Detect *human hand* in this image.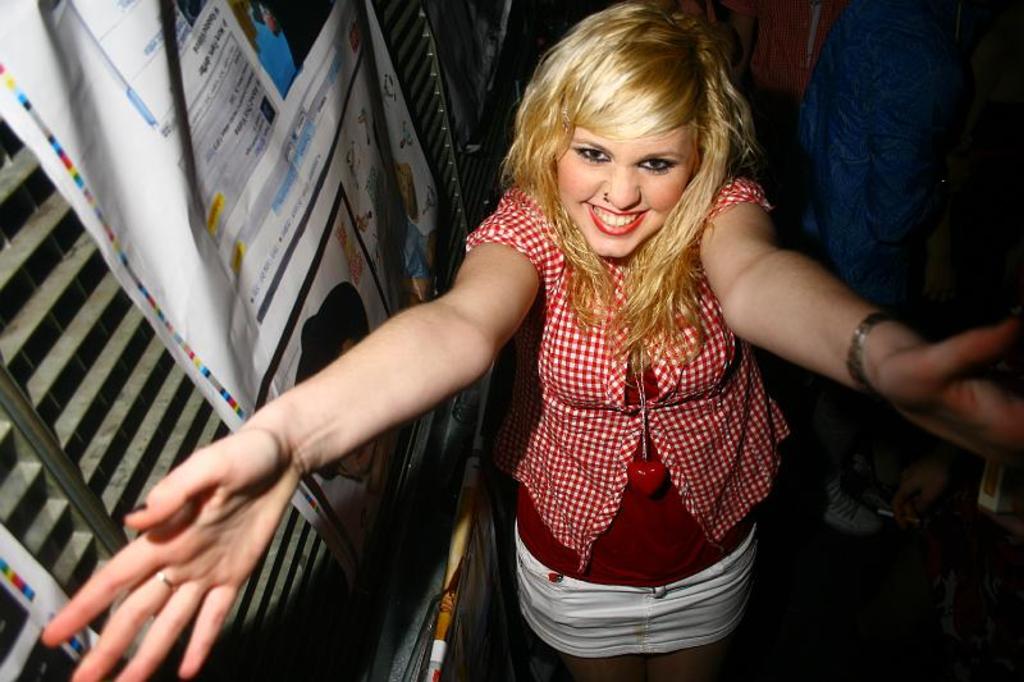
Detection: 76/415/288/628.
